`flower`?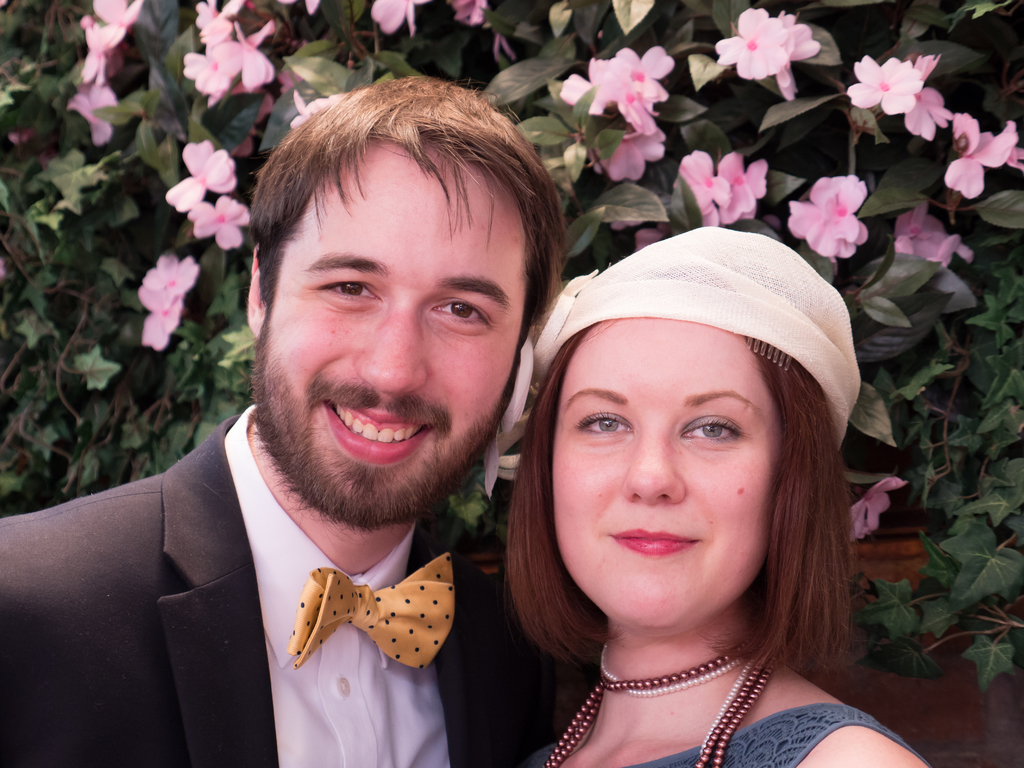
(x1=908, y1=86, x2=954, y2=144)
